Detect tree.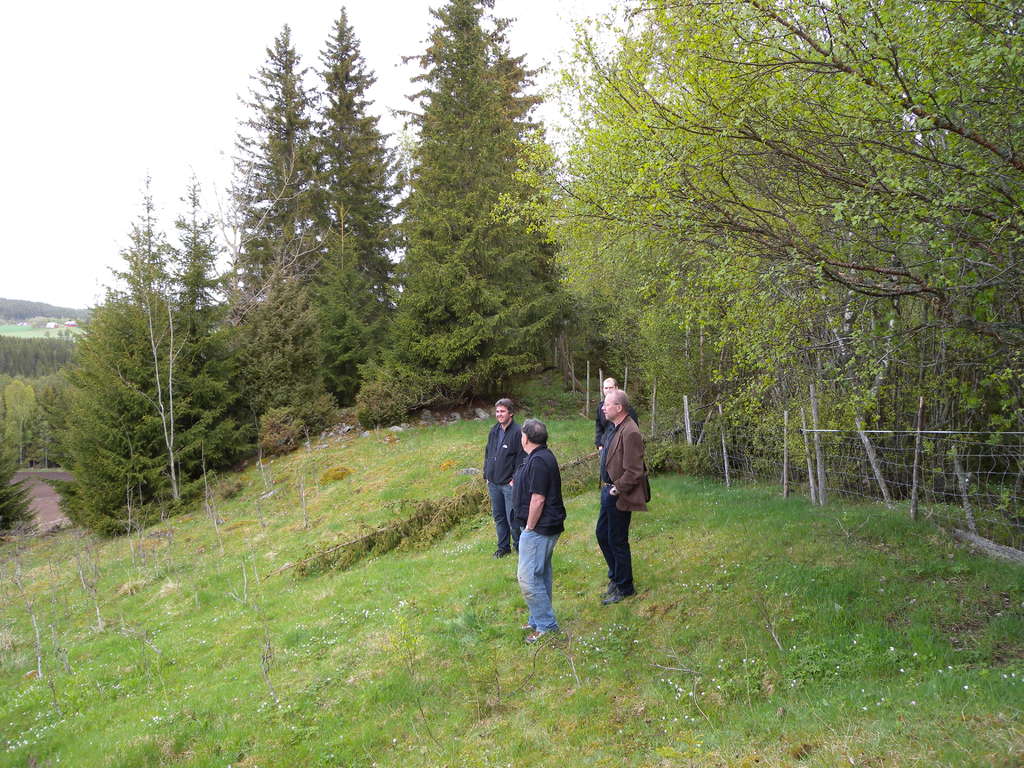
Detected at bbox=(358, 232, 559, 423).
